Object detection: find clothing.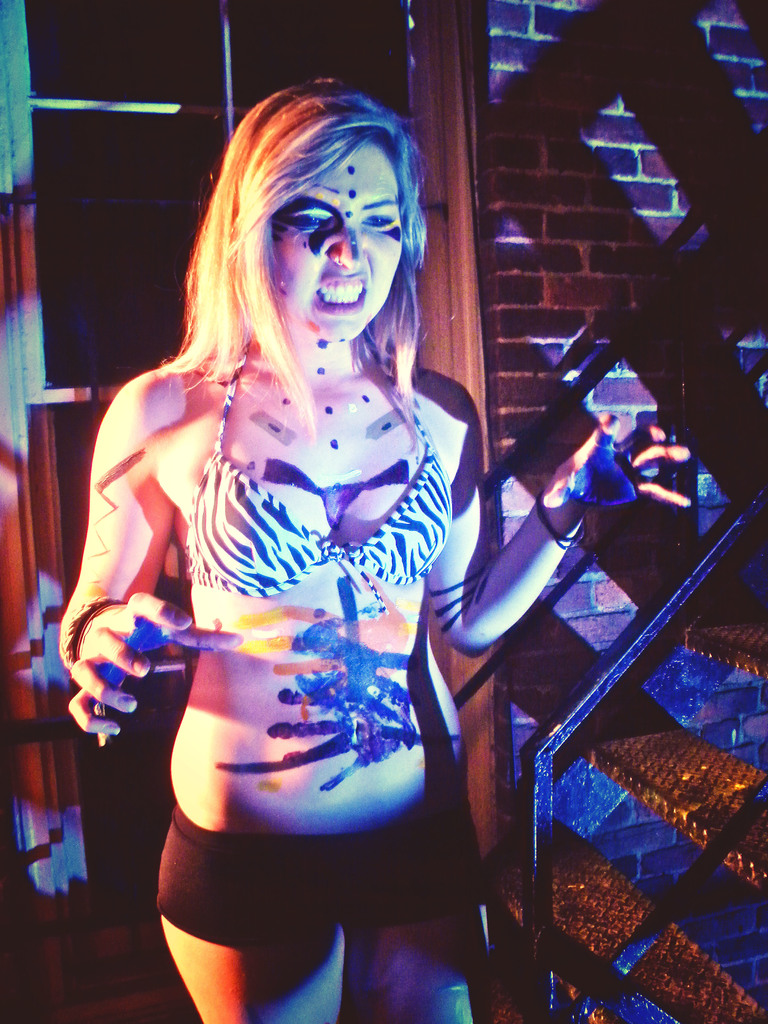
(153,774,468,953).
